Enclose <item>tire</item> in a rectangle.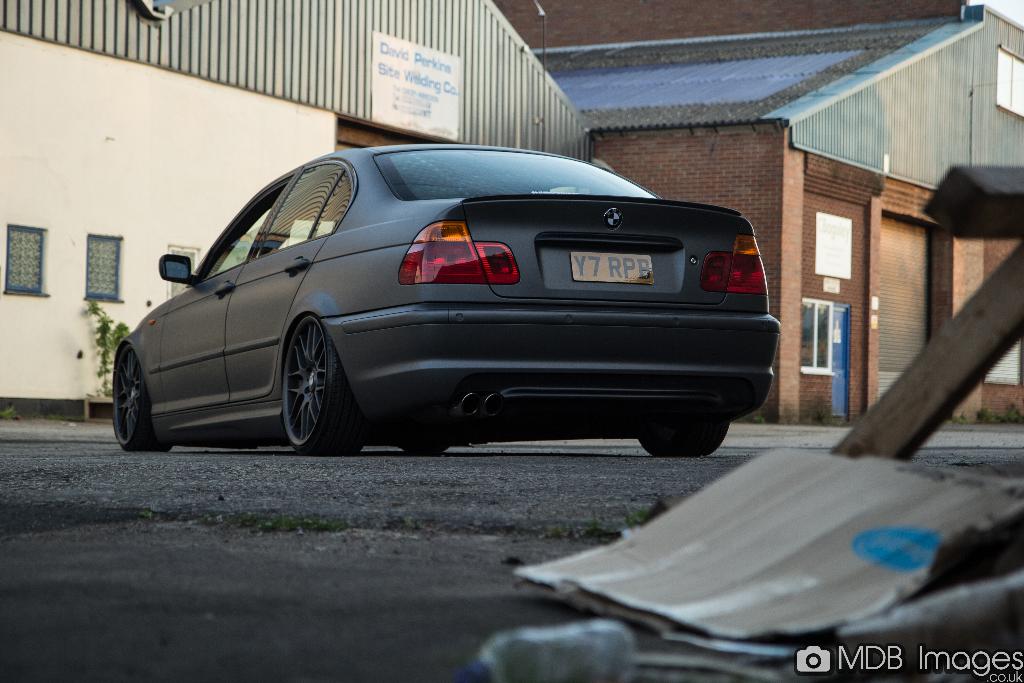
crop(636, 417, 730, 457).
